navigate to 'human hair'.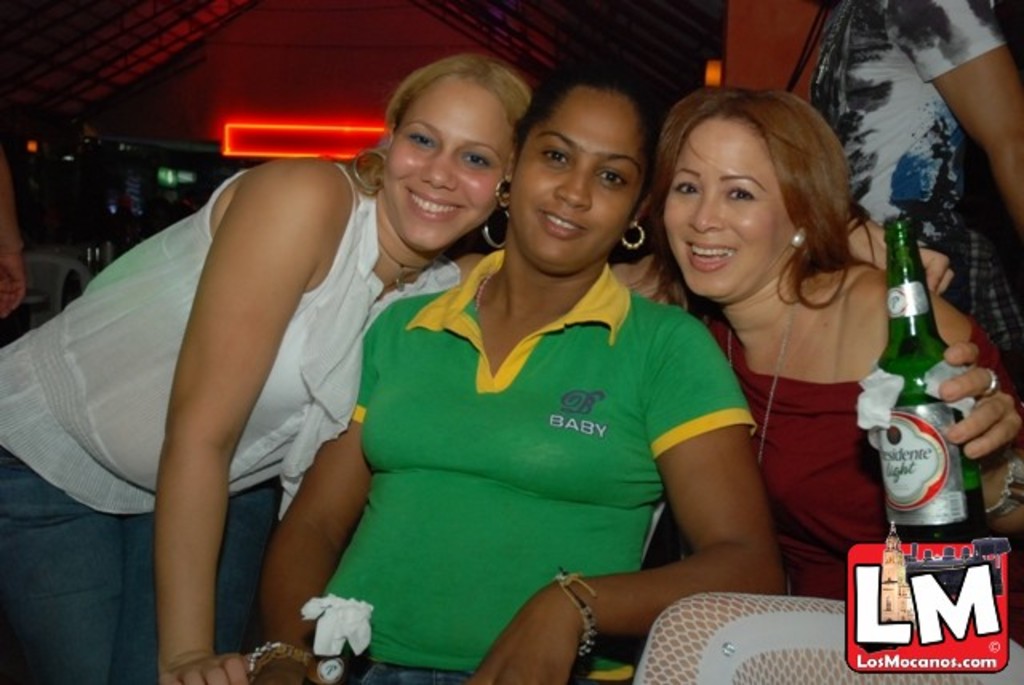
Navigation target: <region>643, 83, 878, 307</region>.
